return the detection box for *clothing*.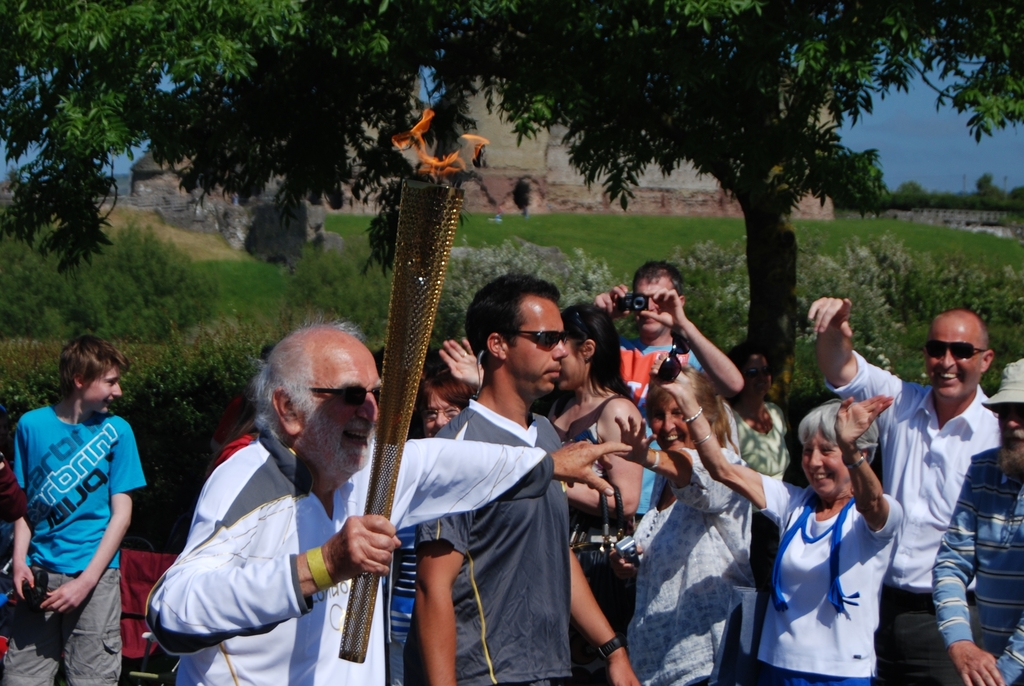
[730, 484, 890, 685].
